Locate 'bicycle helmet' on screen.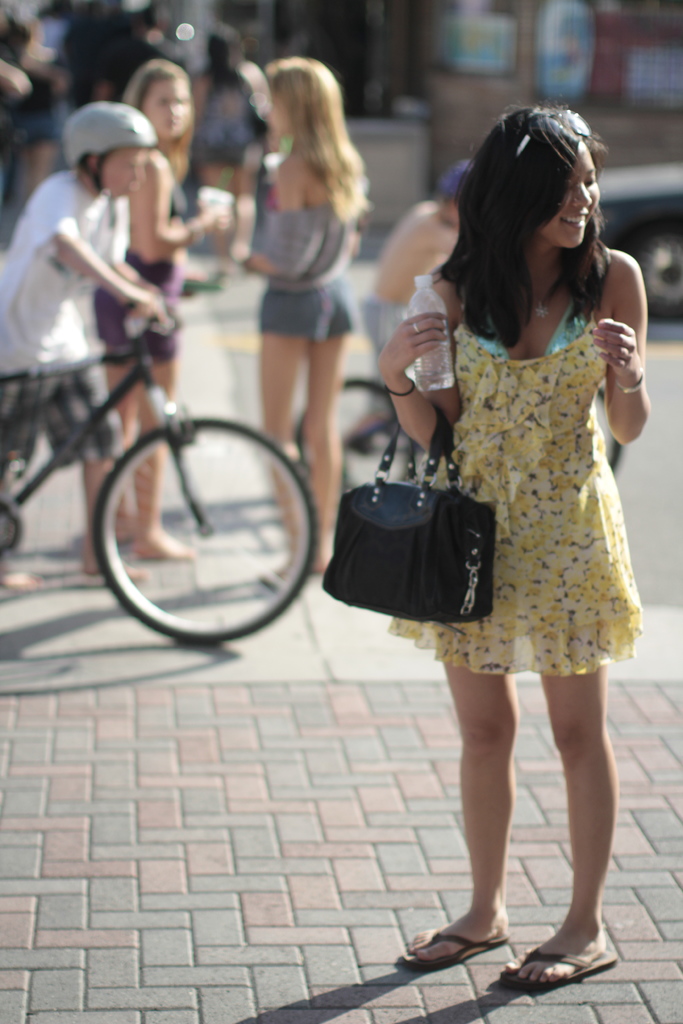
On screen at detection(62, 97, 155, 228).
